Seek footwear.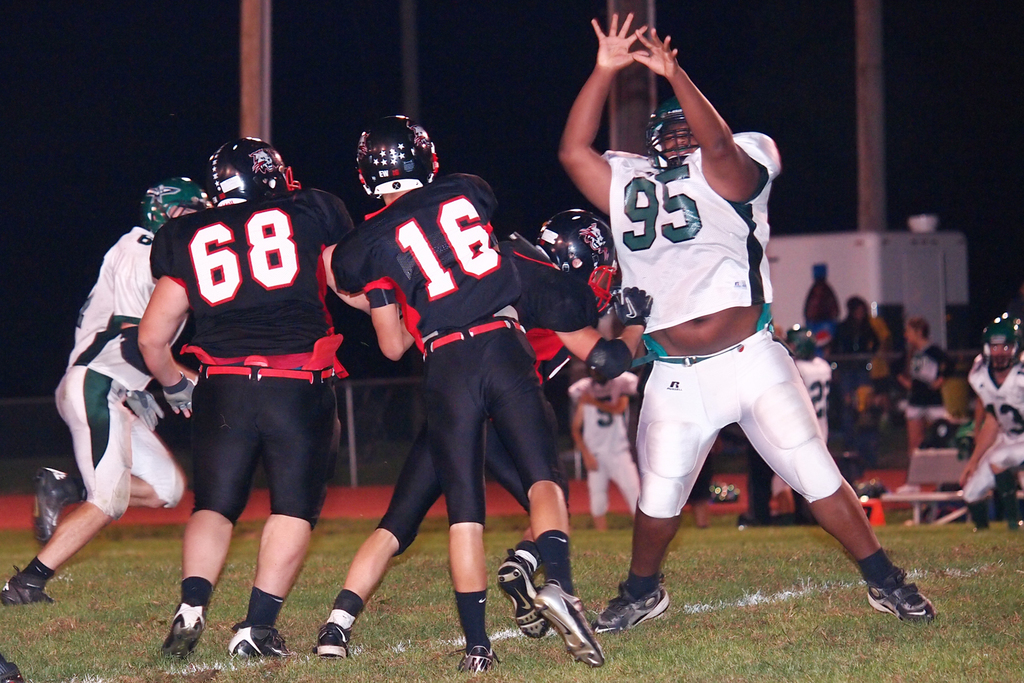
[left=863, top=567, right=942, bottom=621].
